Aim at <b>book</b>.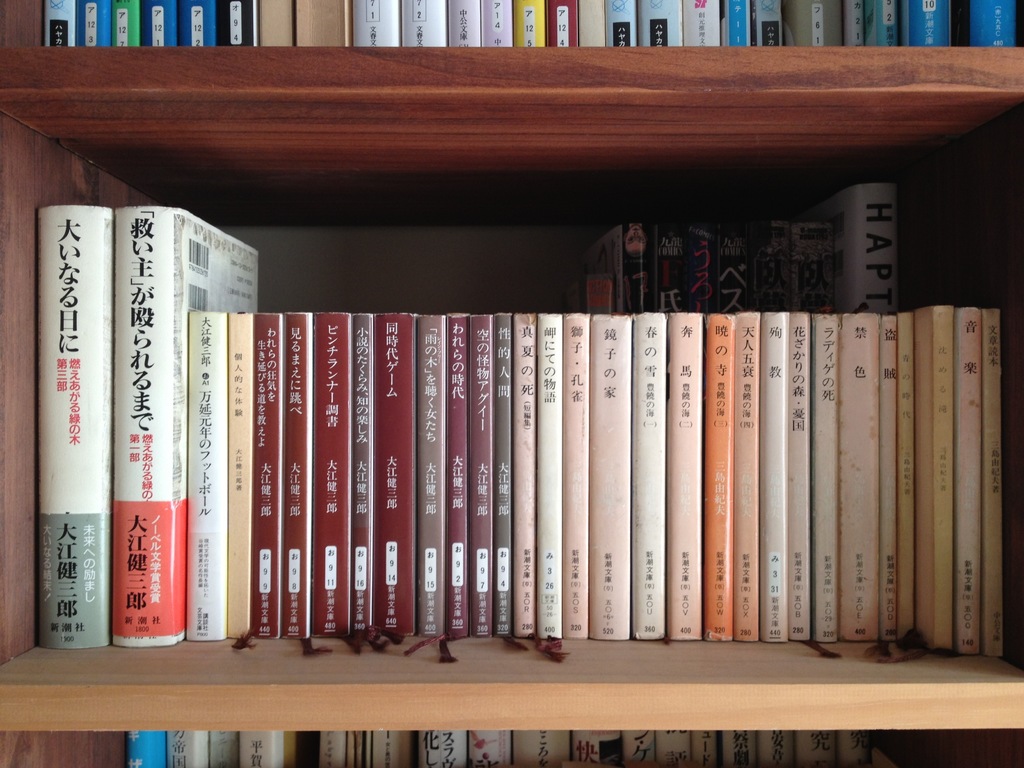
Aimed at 31 202 113 650.
